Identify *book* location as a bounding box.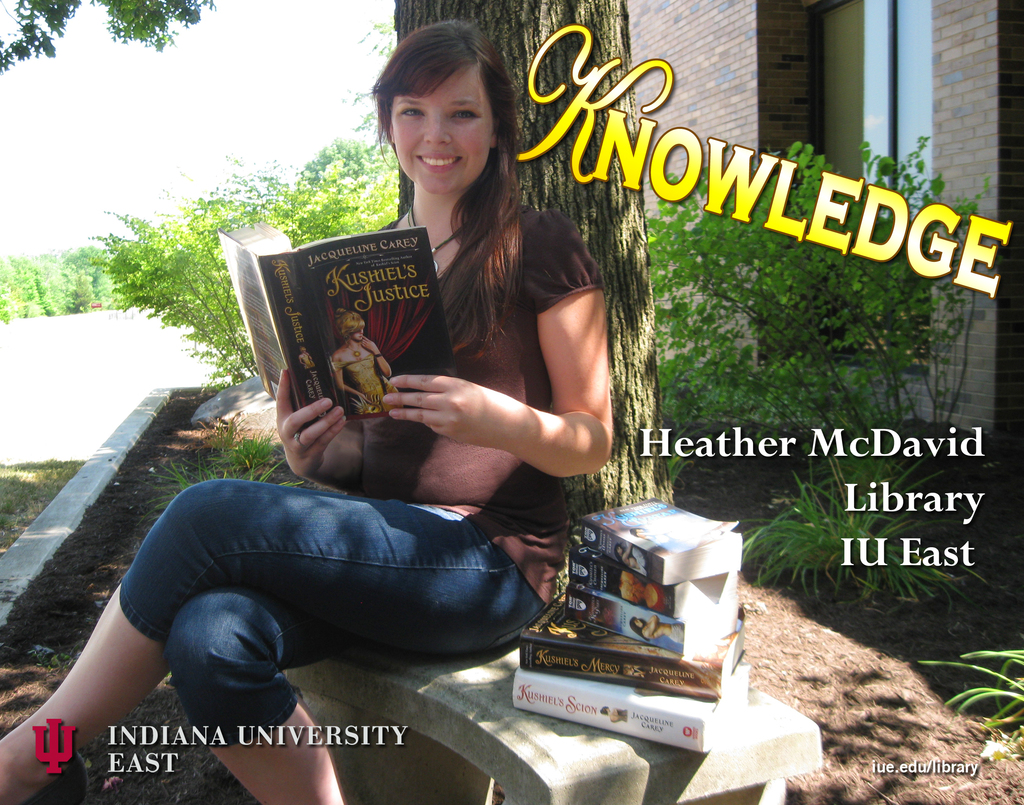
[x1=564, y1=596, x2=744, y2=668].
